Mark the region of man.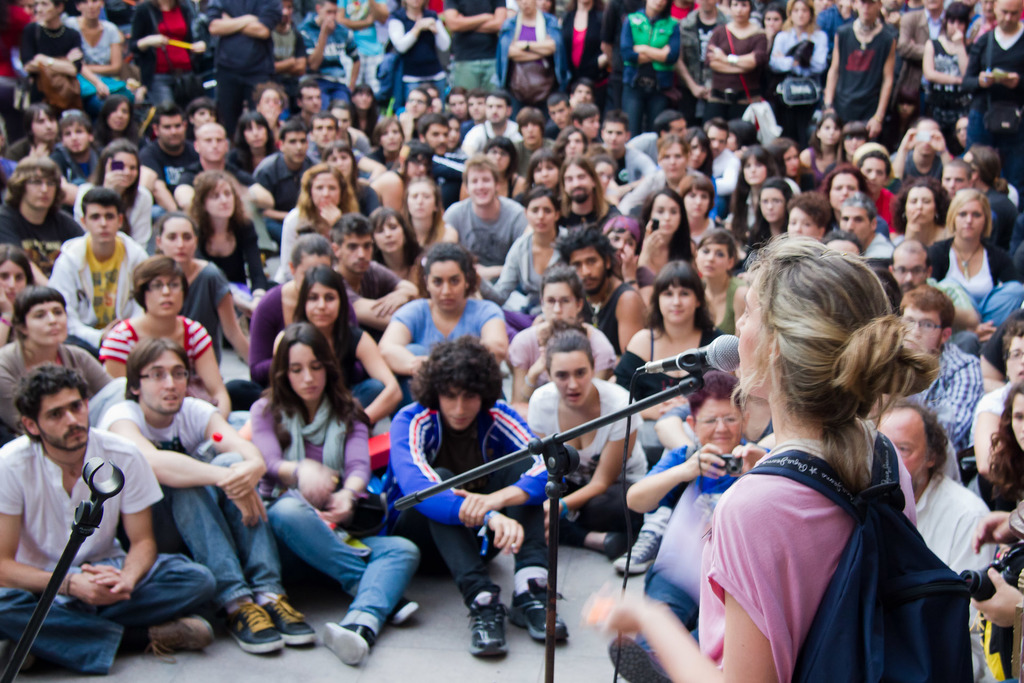
Region: x1=341, y1=0, x2=390, y2=91.
